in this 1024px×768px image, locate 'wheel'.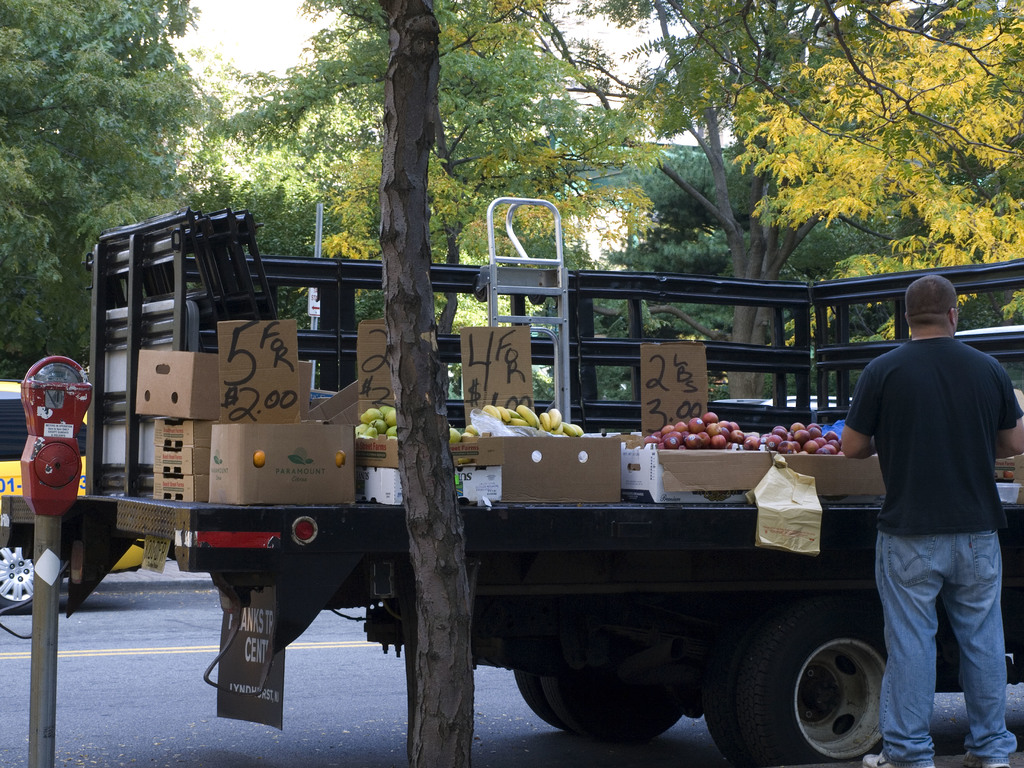
Bounding box: [729, 602, 904, 755].
